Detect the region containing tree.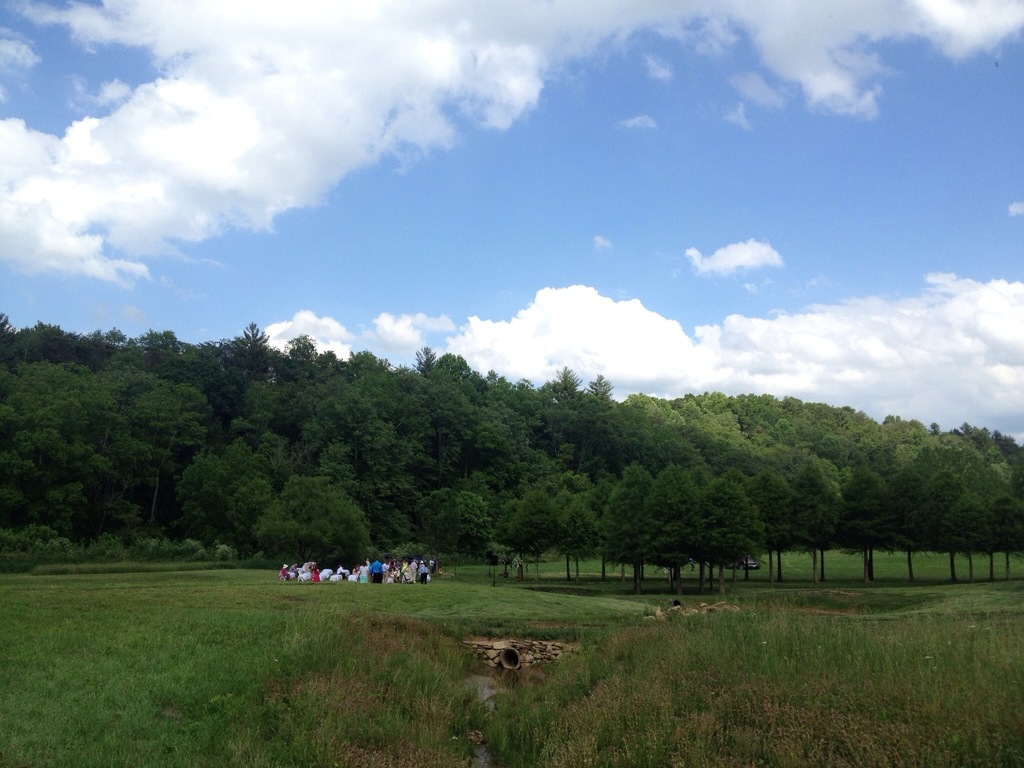
(left=787, top=452, right=842, bottom=581).
